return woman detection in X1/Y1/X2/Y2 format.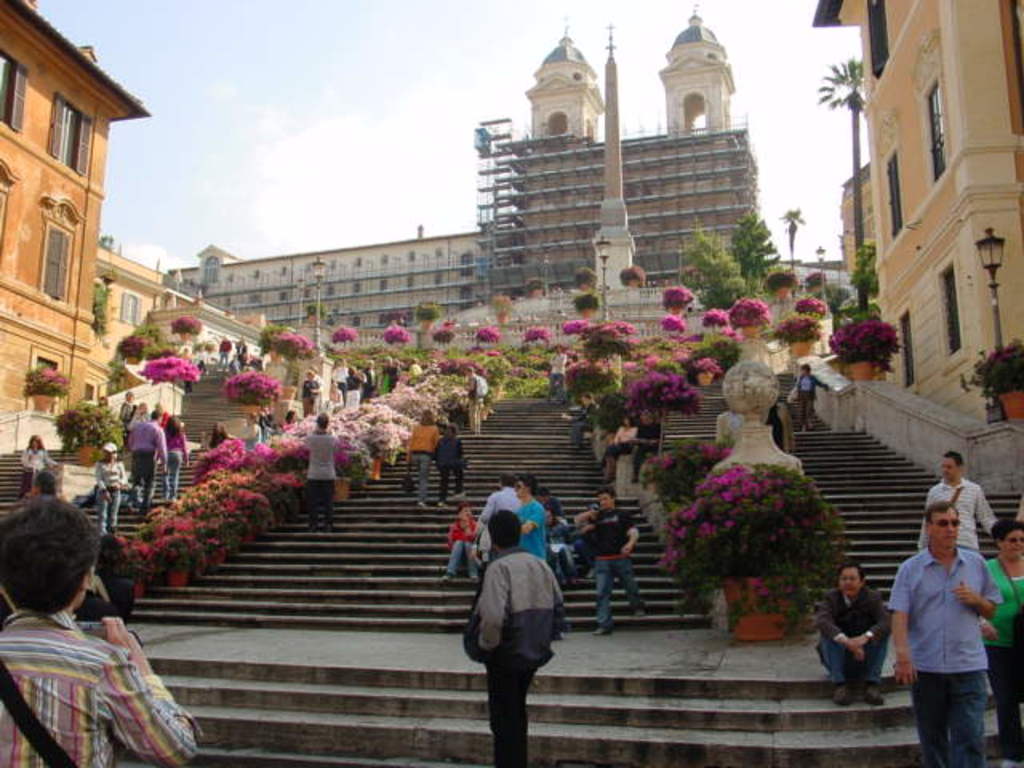
160/419/190/499.
